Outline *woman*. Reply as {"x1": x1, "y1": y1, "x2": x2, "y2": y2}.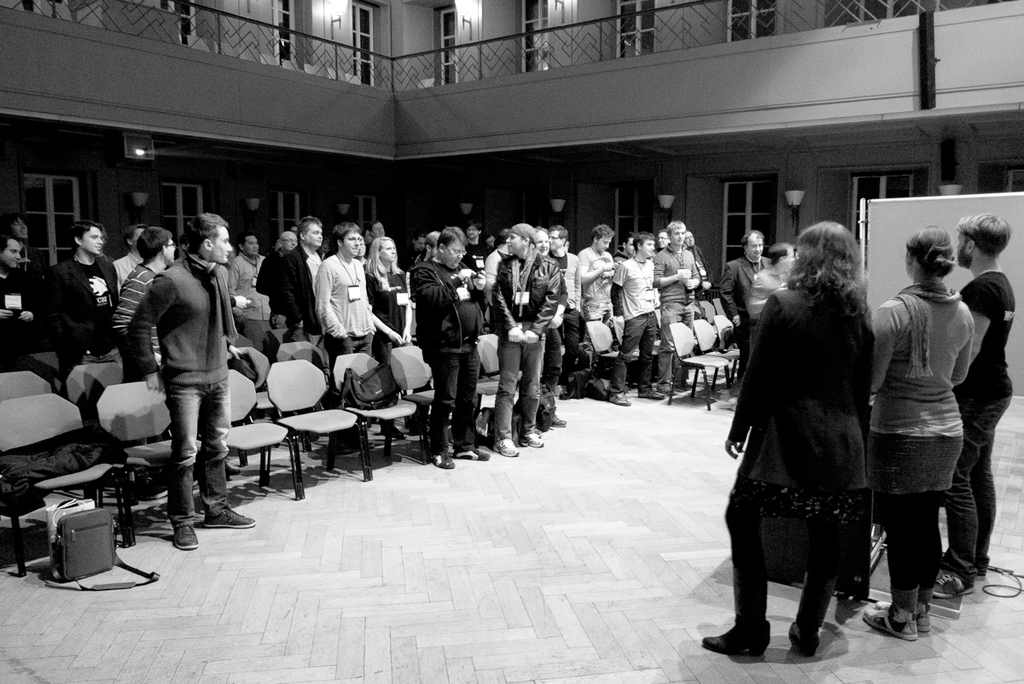
{"x1": 364, "y1": 237, "x2": 412, "y2": 365}.
